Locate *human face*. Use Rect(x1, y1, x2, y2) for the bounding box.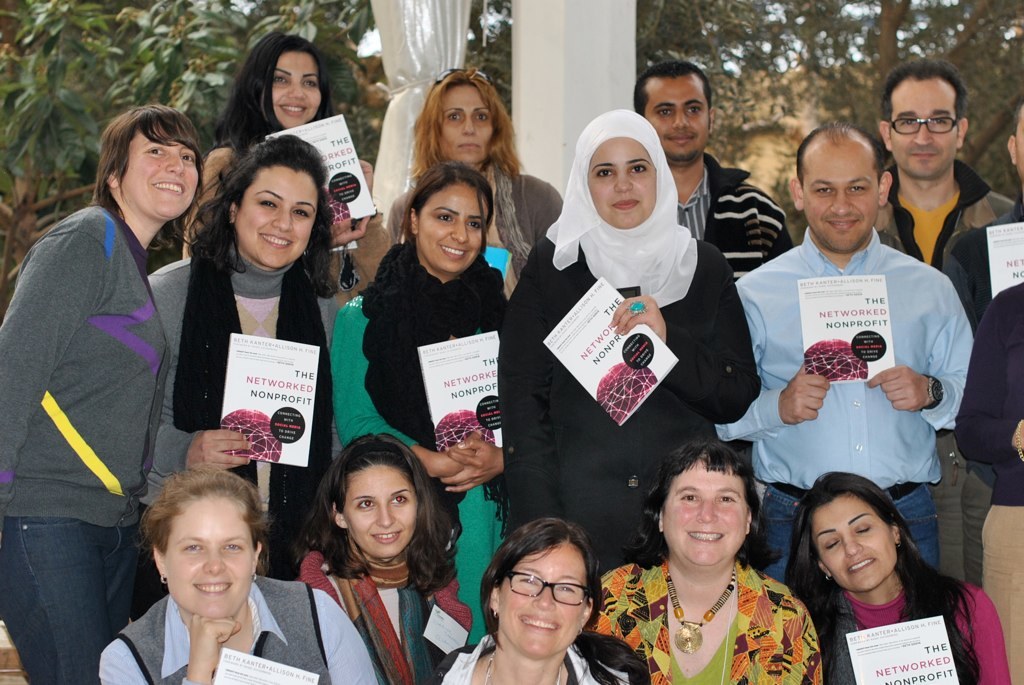
Rect(643, 71, 716, 165).
